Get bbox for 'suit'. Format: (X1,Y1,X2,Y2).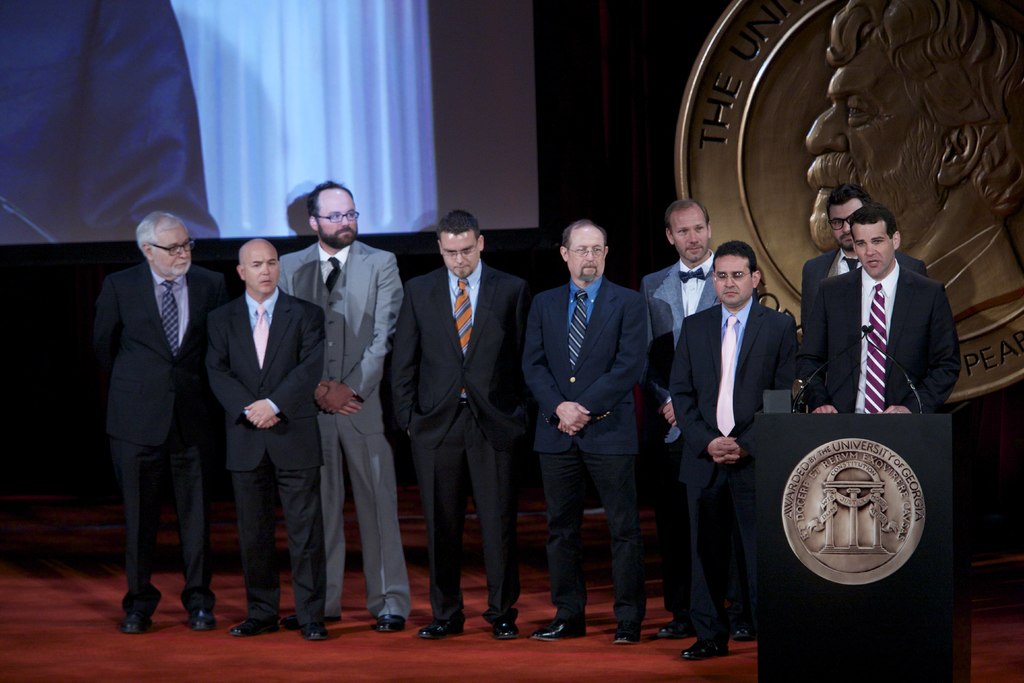
(202,281,324,625).
